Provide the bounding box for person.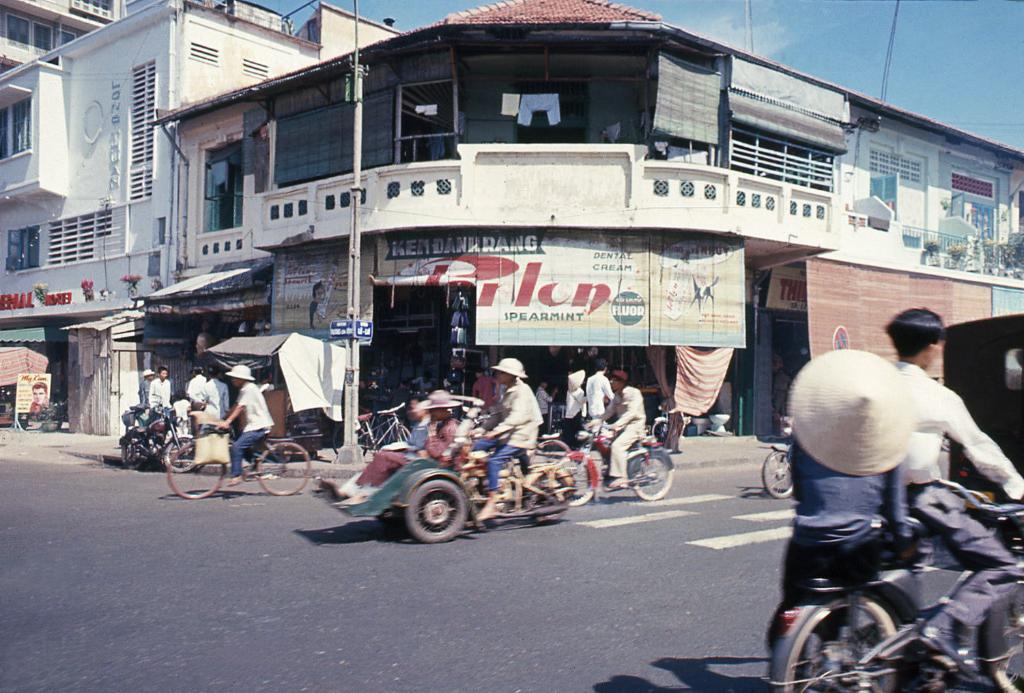
[x1=214, y1=363, x2=273, y2=485].
